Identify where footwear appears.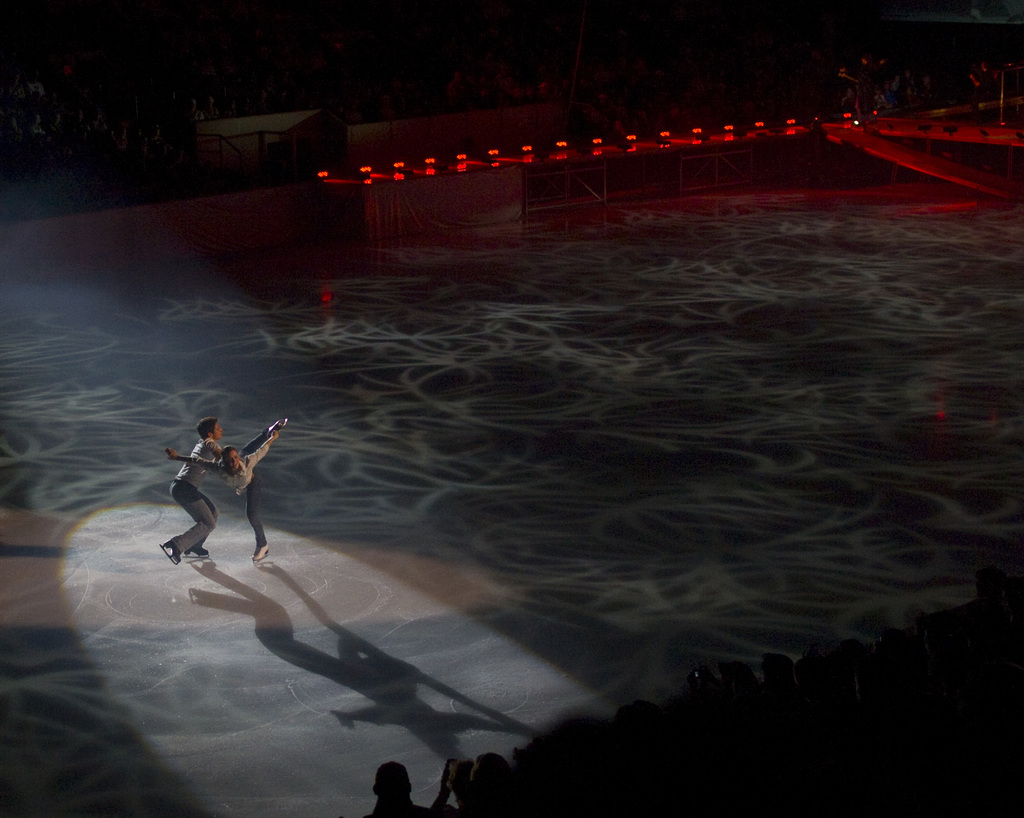
Appears at {"x1": 189, "y1": 542, "x2": 210, "y2": 557}.
